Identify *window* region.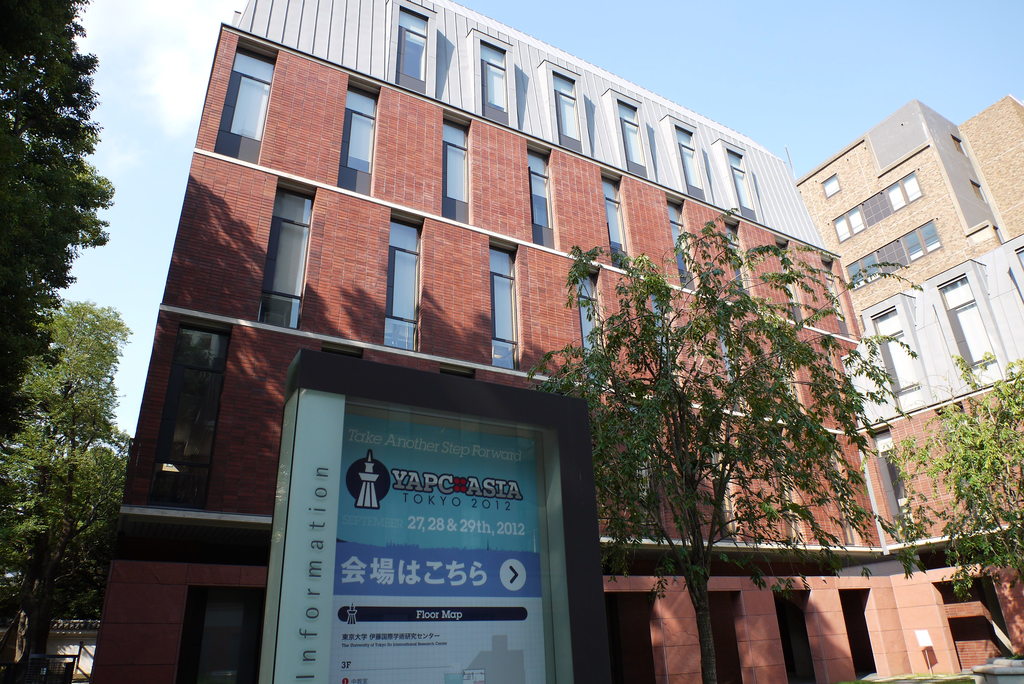
Region: locate(828, 170, 924, 242).
